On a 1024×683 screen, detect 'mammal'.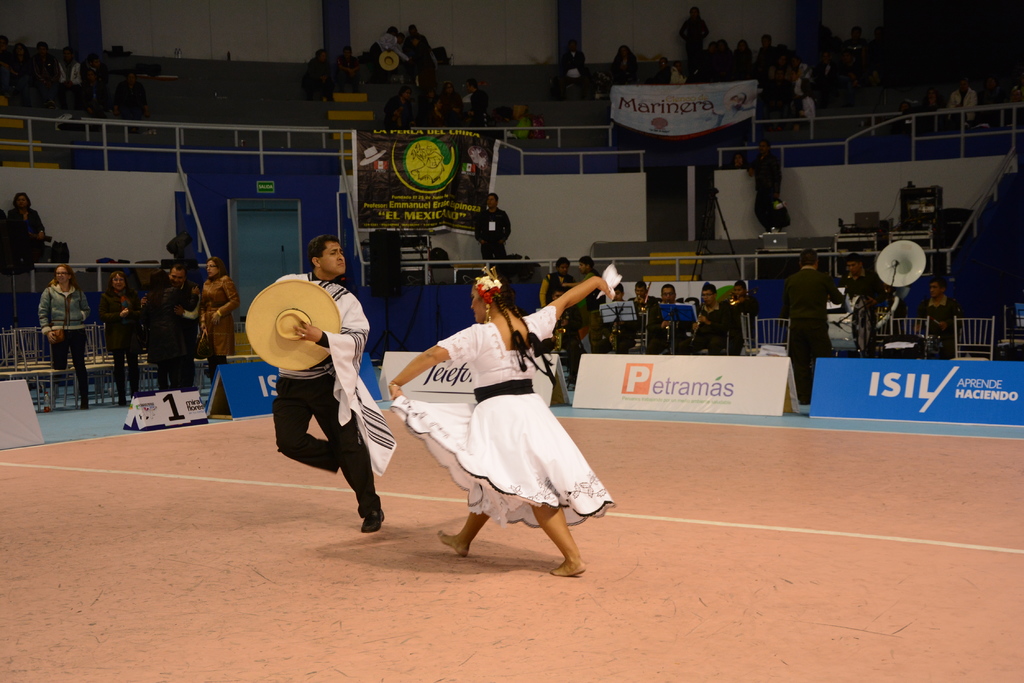
crop(89, 271, 147, 405).
